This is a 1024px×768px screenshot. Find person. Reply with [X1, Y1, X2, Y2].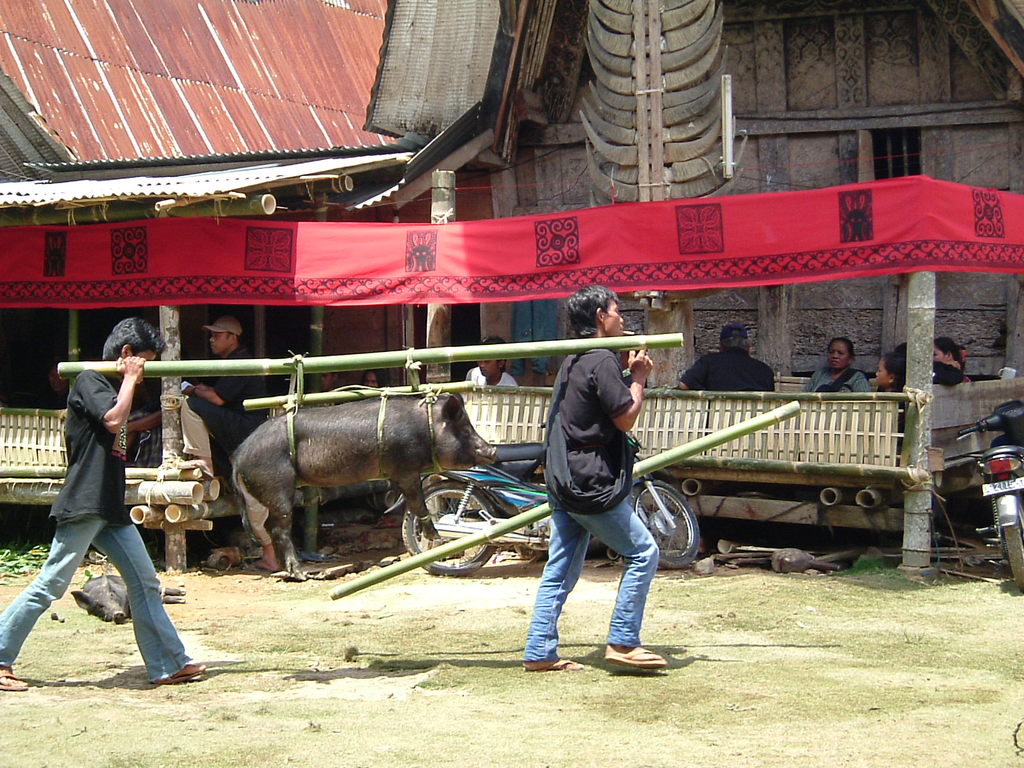
[179, 283, 258, 569].
